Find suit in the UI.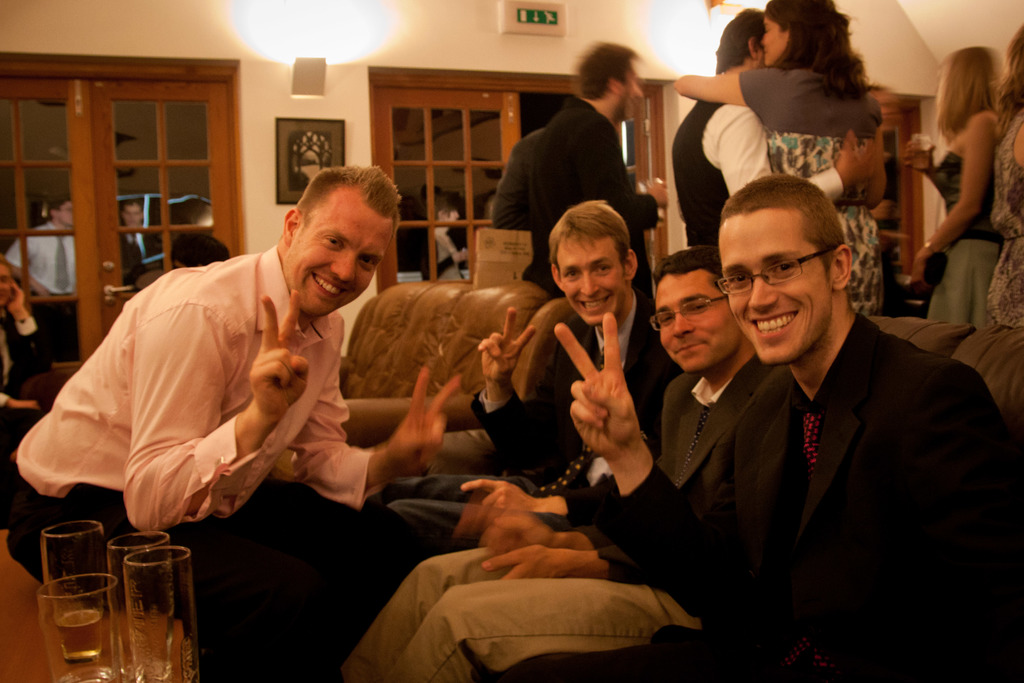
UI element at <bbox>478, 286, 687, 514</bbox>.
